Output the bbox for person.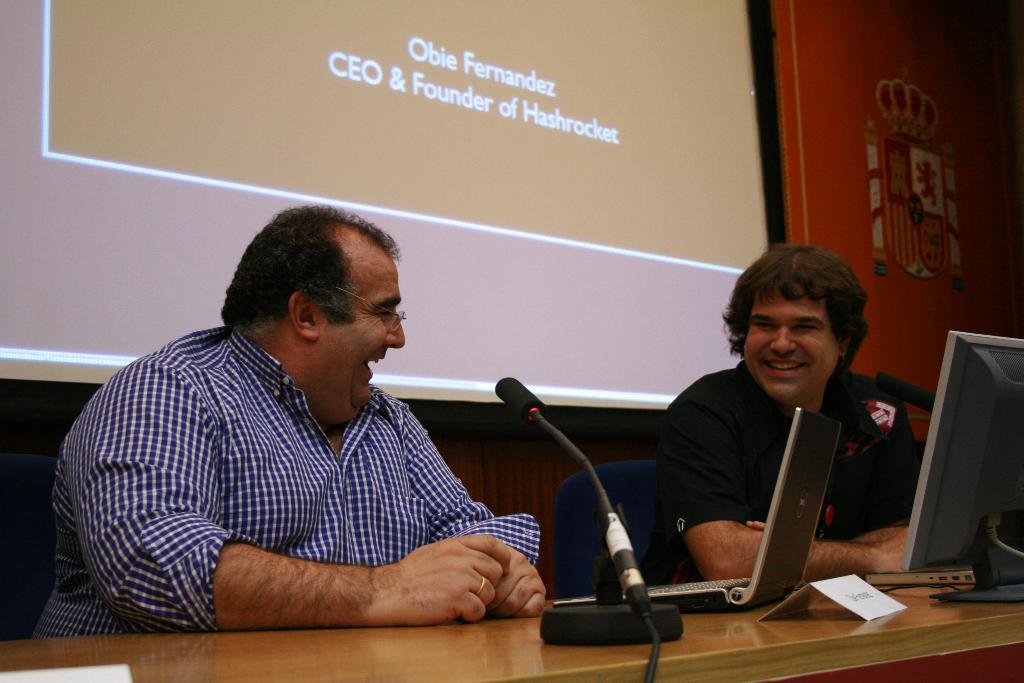
[x1=31, y1=204, x2=544, y2=636].
